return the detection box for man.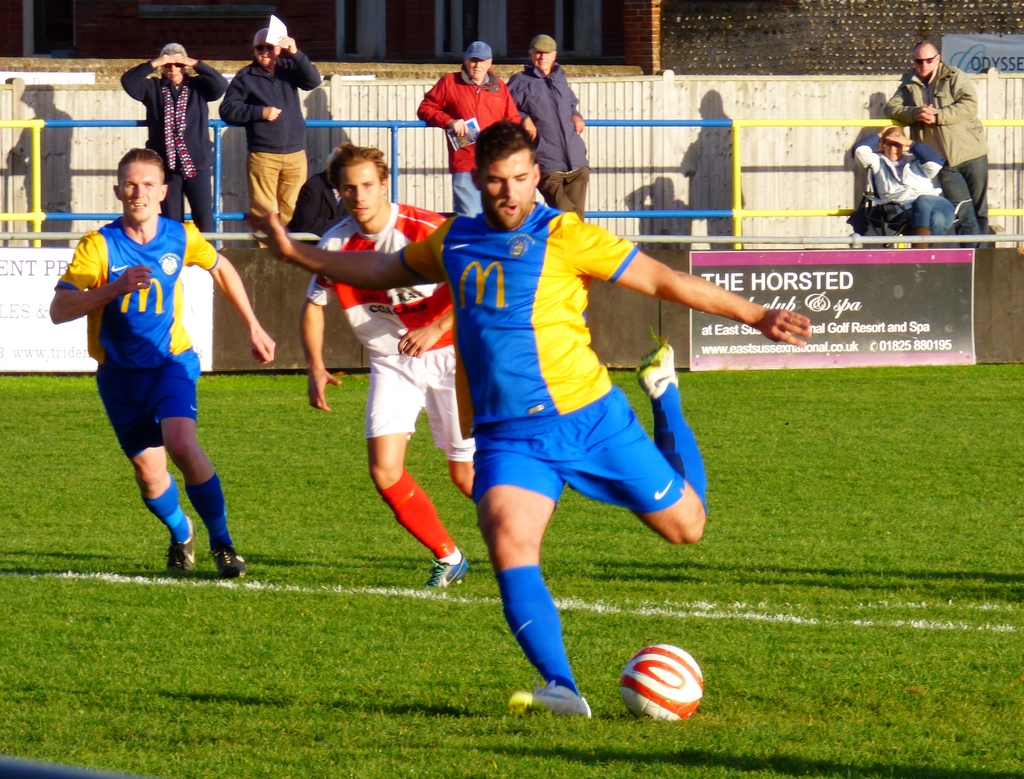
box=[218, 28, 324, 250].
